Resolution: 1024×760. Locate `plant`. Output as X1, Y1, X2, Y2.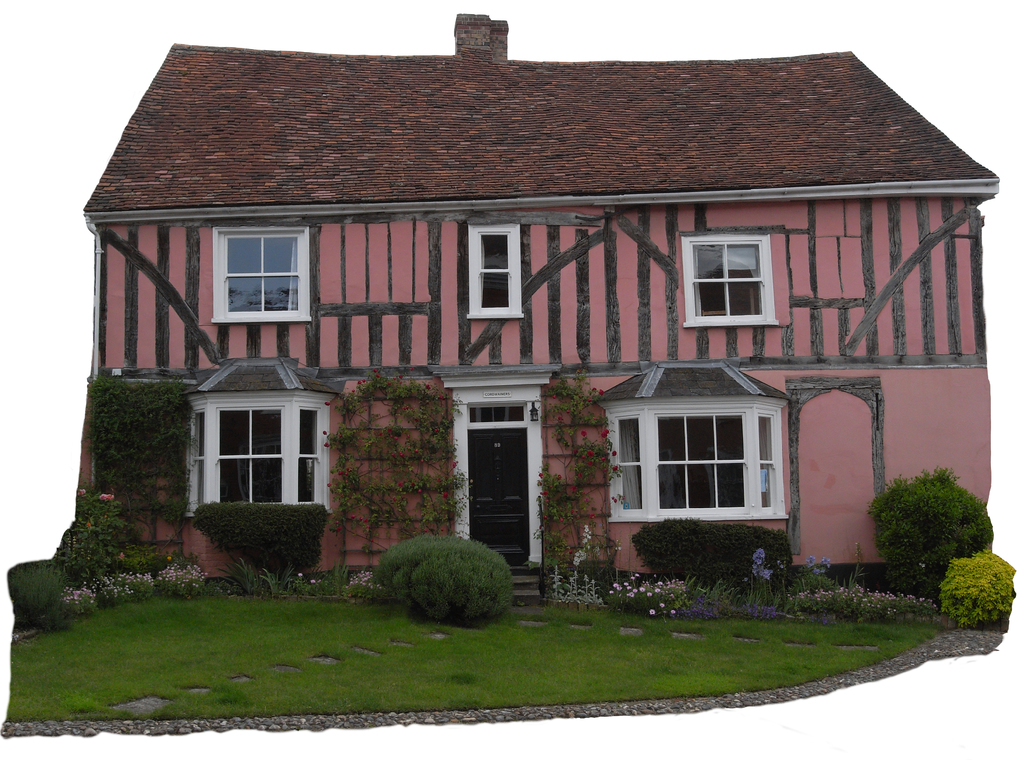
525, 367, 632, 608.
